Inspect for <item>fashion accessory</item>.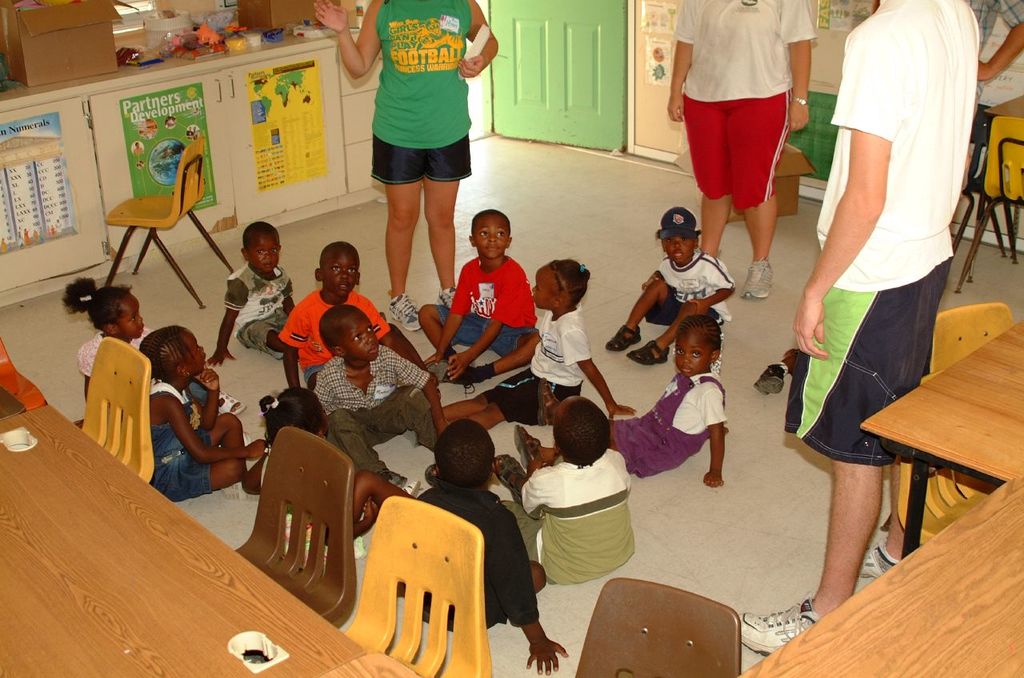
Inspection: [left=491, top=453, right=527, bottom=503].
